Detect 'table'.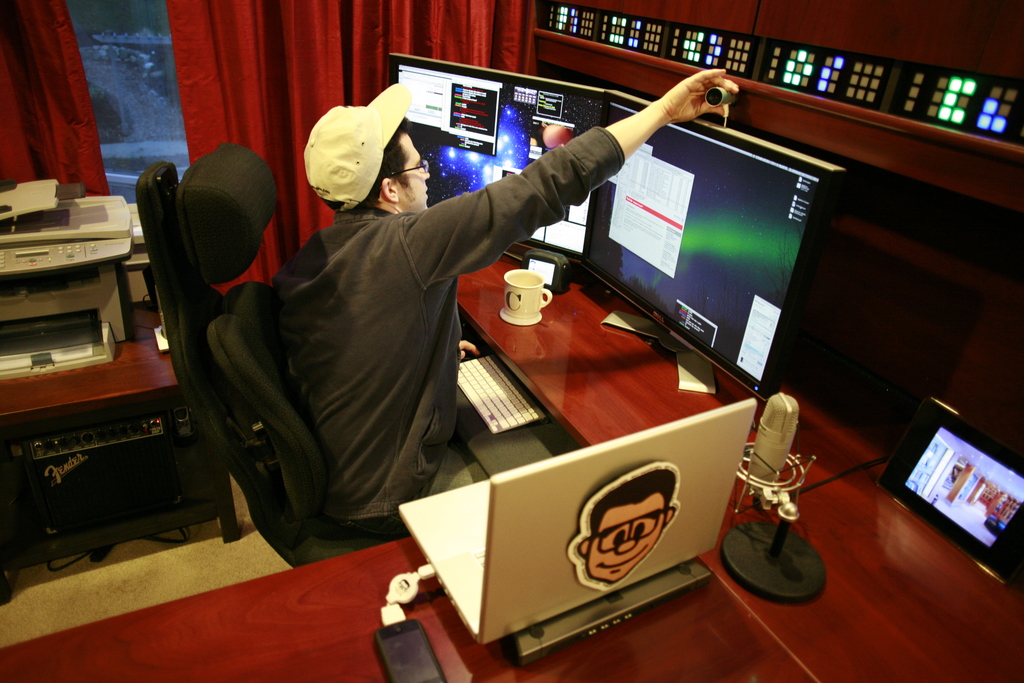
Detected at detection(0, 302, 243, 607).
